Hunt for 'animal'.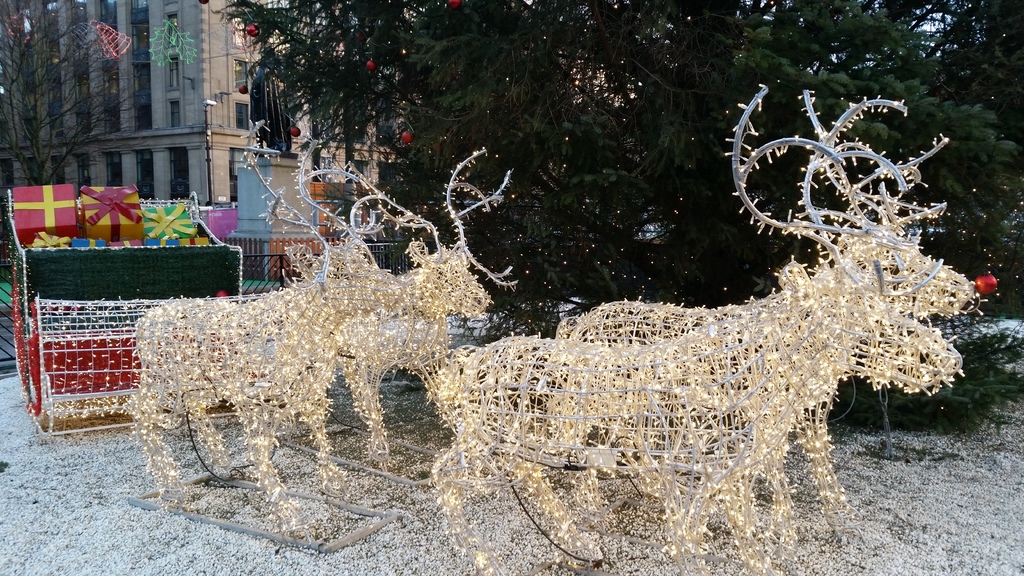
Hunted down at 51:115:414:550.
